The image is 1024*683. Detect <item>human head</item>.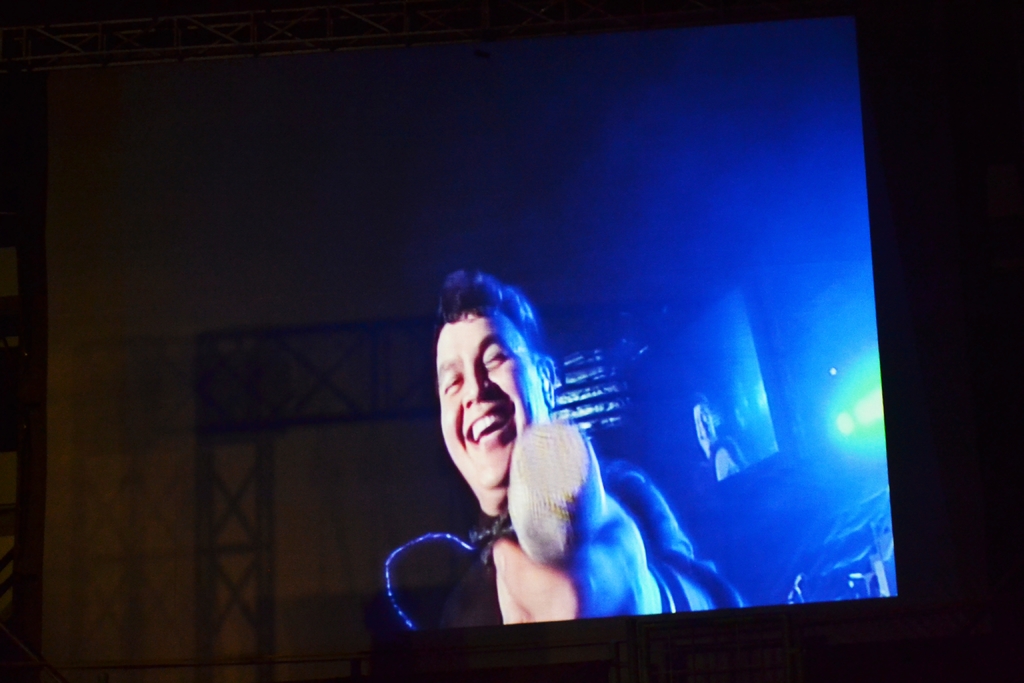
Detection: (left=691, top=396, right=720, bottom=450).
